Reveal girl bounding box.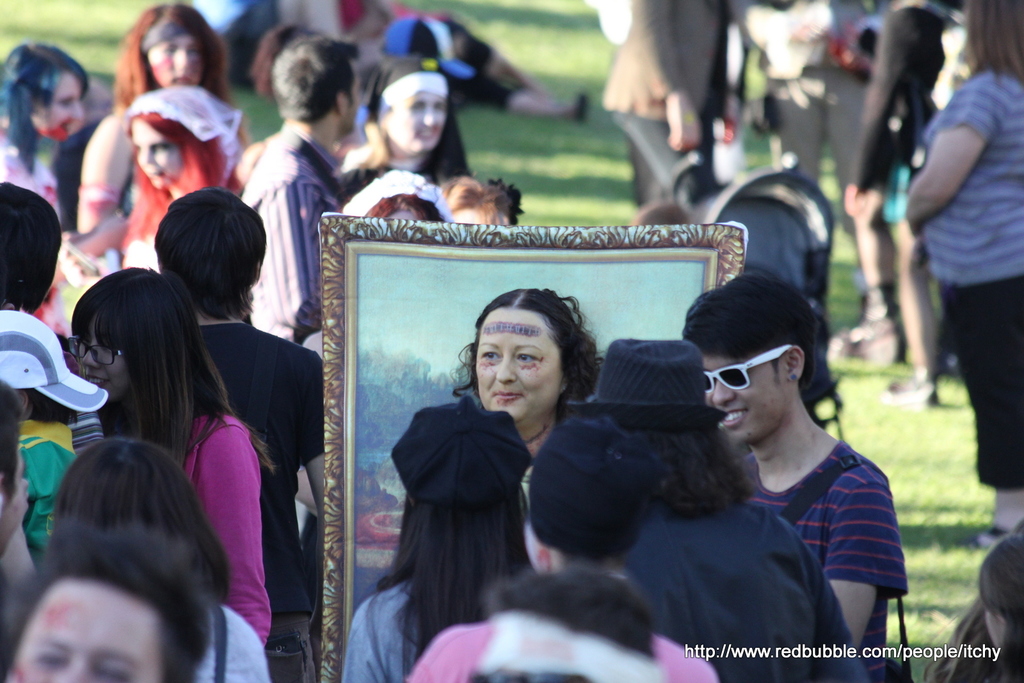
Revealed: box=[0, 45, 88, 216].
